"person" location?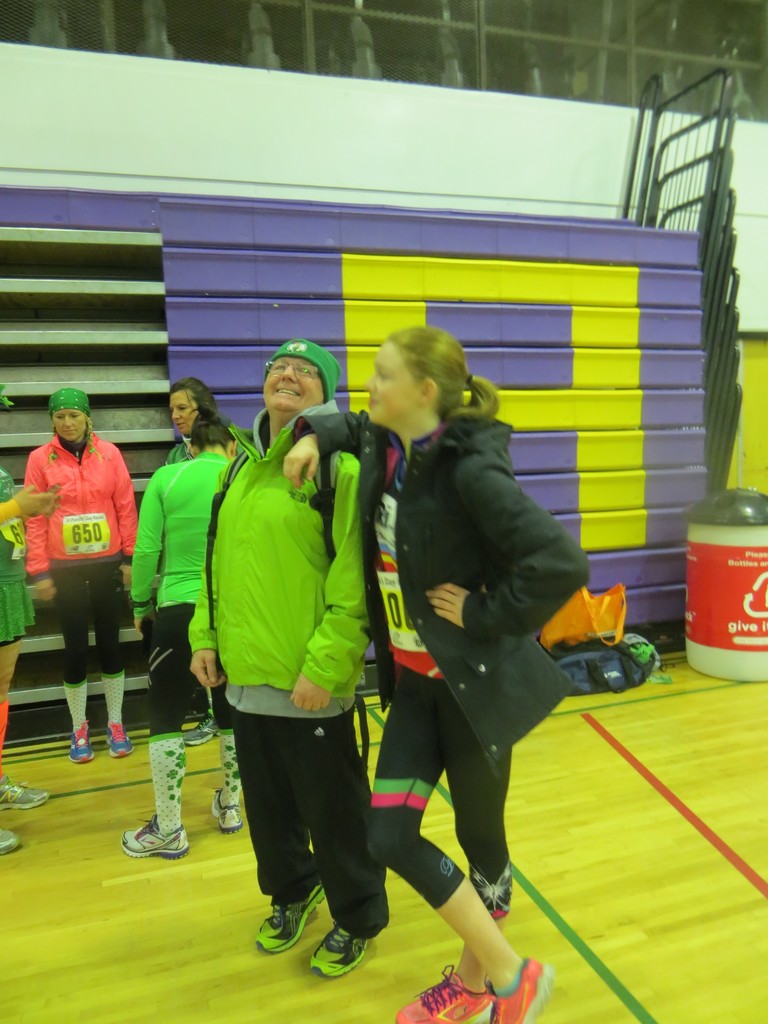
[0, 452, 63, 856]
